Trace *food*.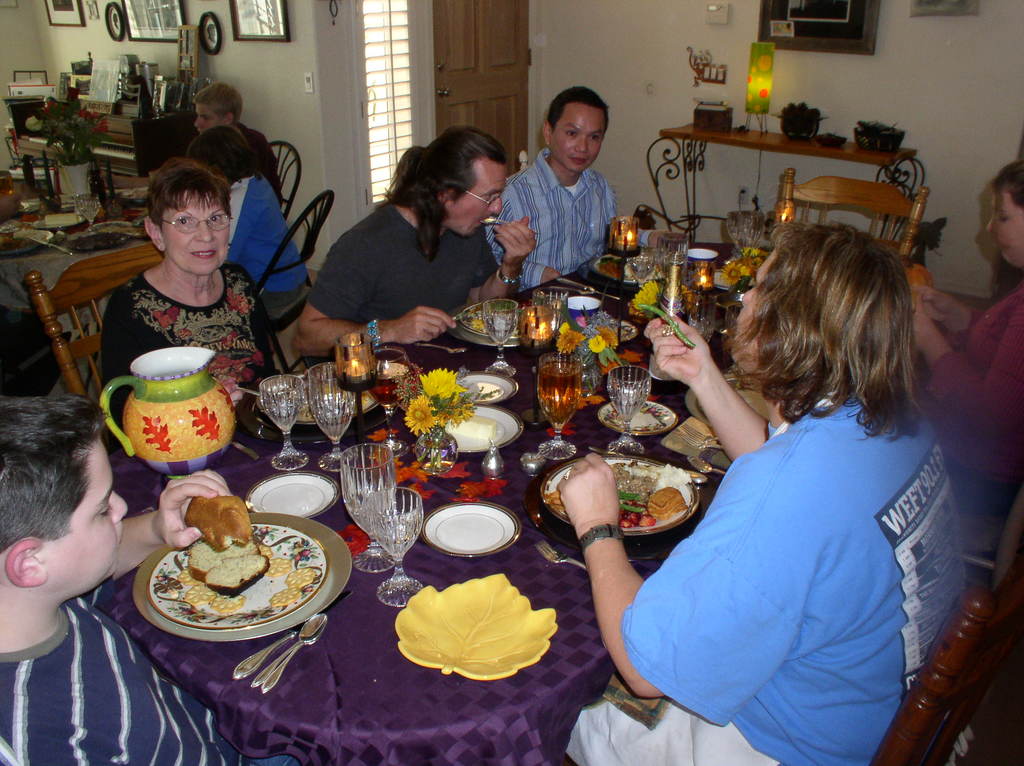
Traced to (left=628, top=410, right=651, bottom=429).
